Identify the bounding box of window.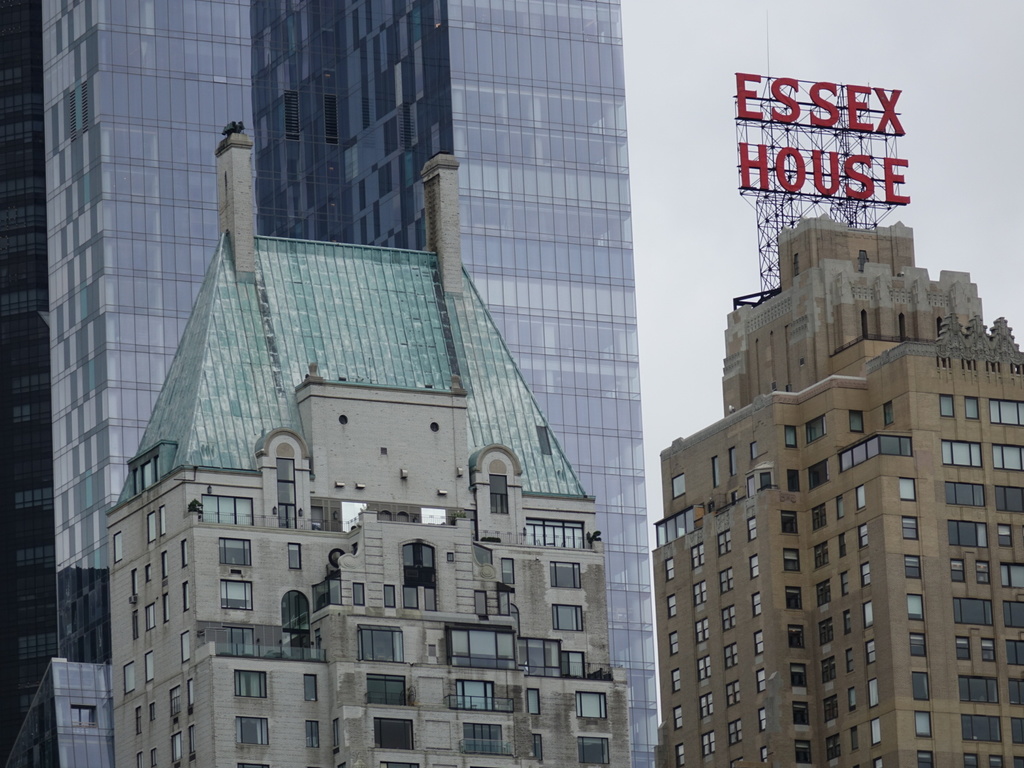
l=836, t=437, r=911, b=471.
